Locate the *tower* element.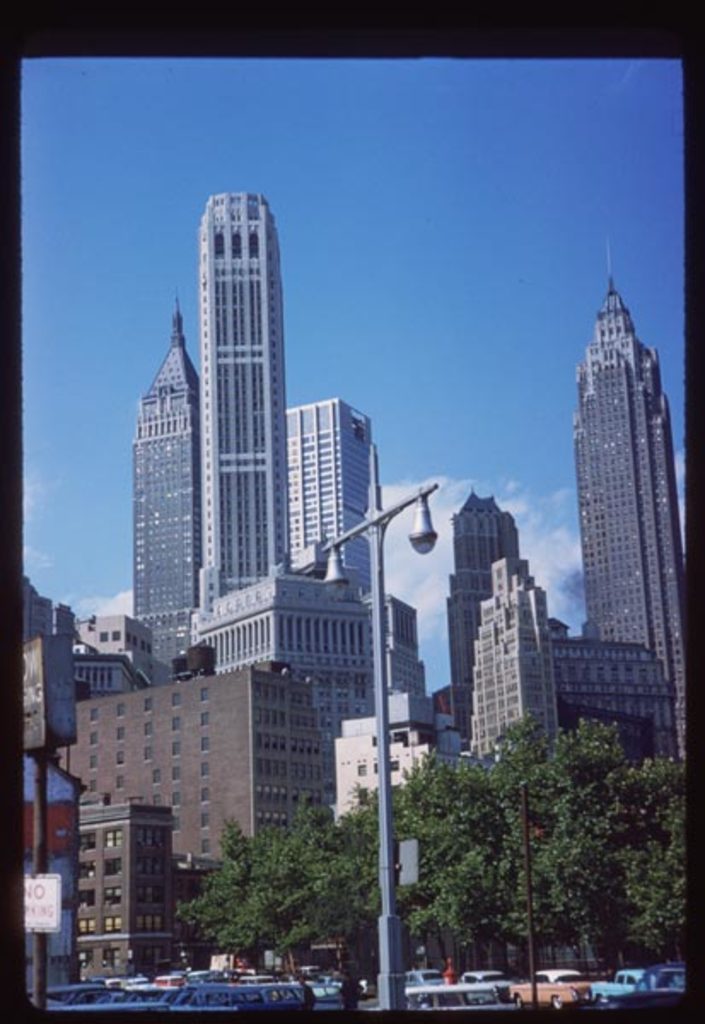
Element bbox: rect(290, 398, 381, 601).
